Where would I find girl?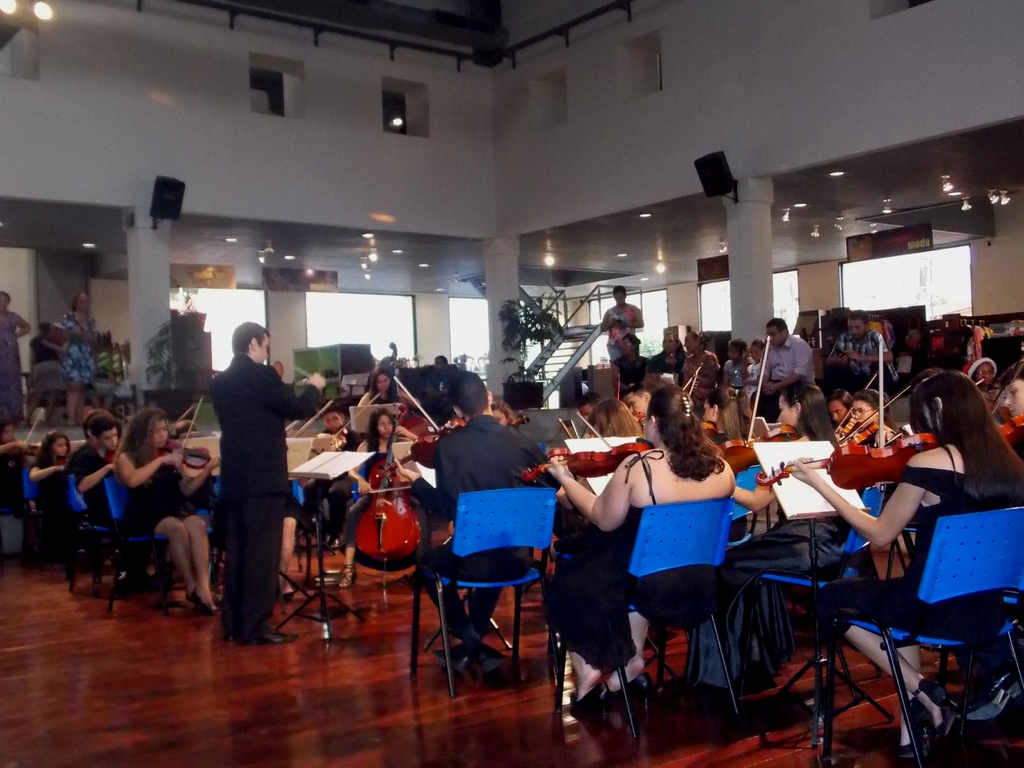
At x1=340 y1=411 x2=419 y2=588.
